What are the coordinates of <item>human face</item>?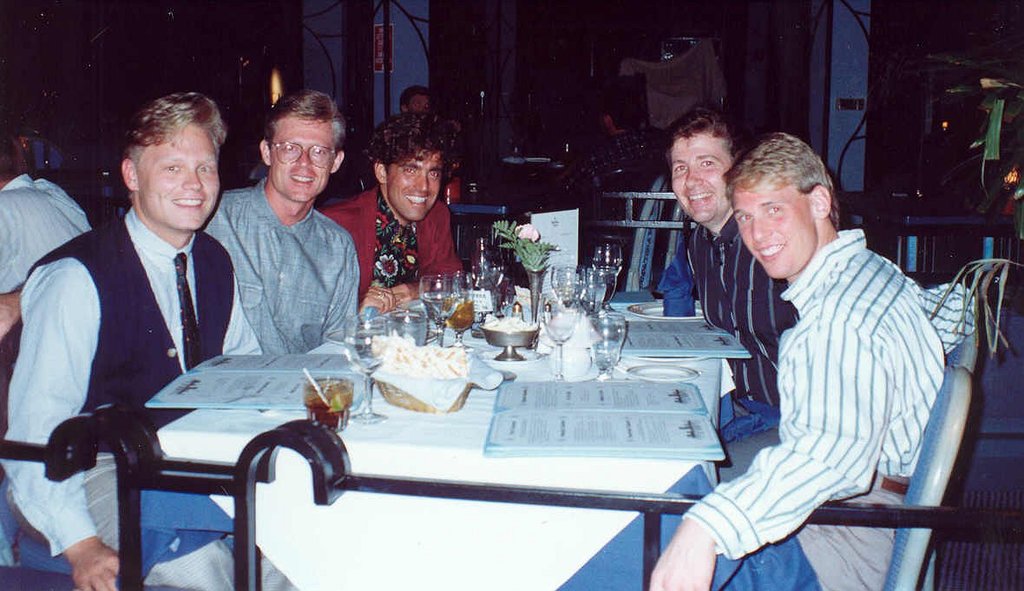
[x1=405, y1=91, x2=428, y2=114].
